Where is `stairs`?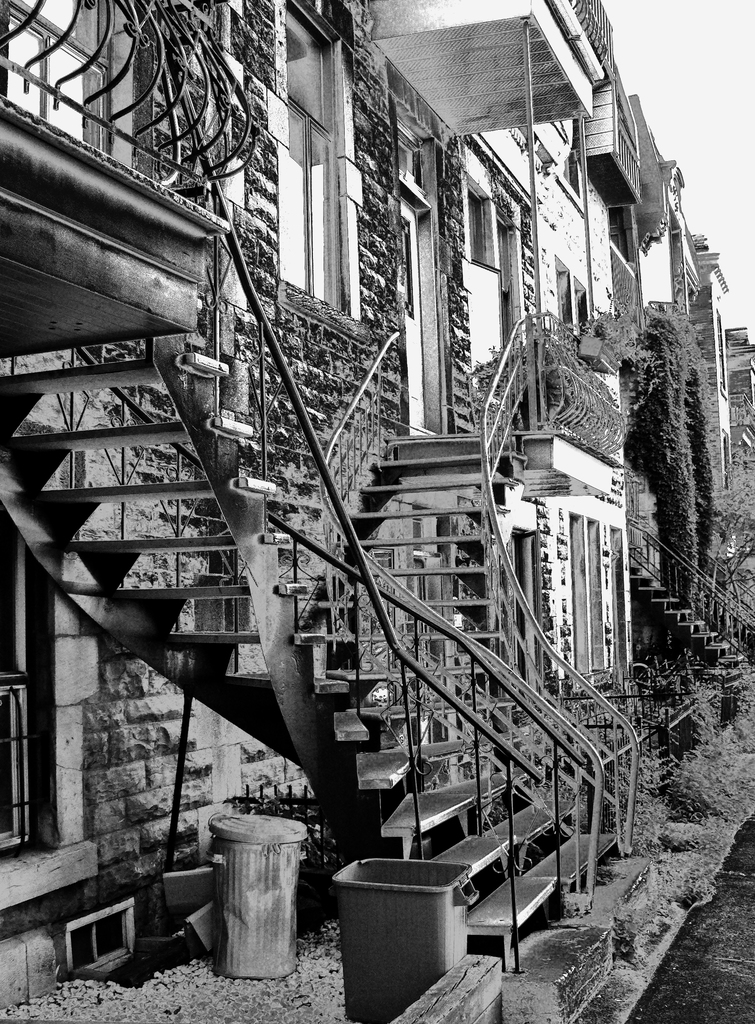
pyautogui.locateOnScreen(0, 79, 660, 966).
